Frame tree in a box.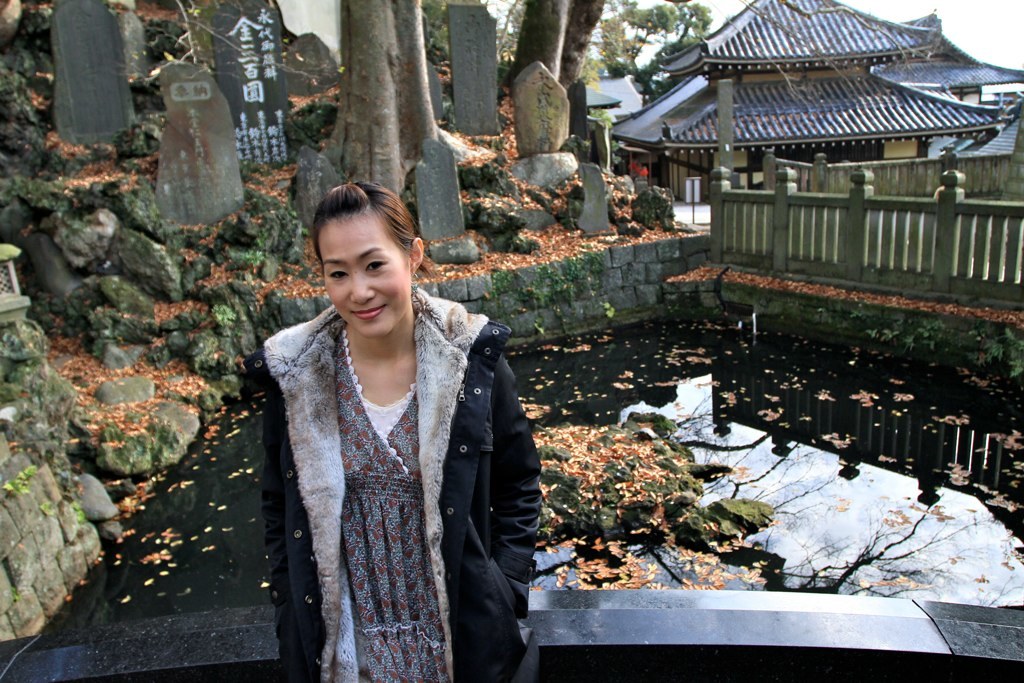
l=617, t=0, r=706, b=81.
